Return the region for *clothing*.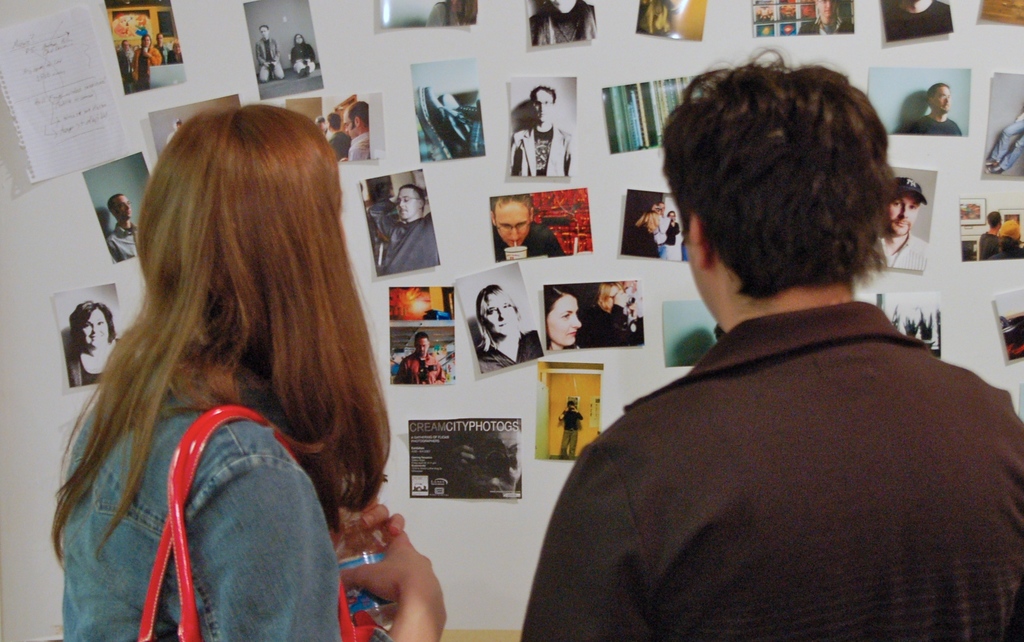
bbox=(879, 235, 931, 268).
